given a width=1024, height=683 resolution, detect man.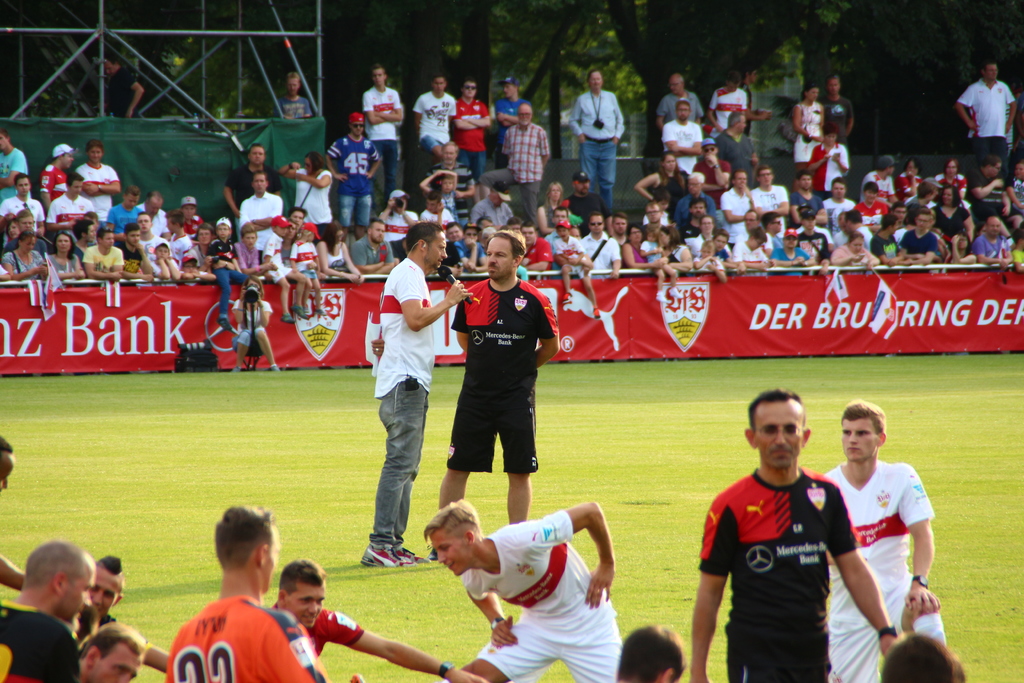
[x1=373, y1=218, x2=478, y2=568].
